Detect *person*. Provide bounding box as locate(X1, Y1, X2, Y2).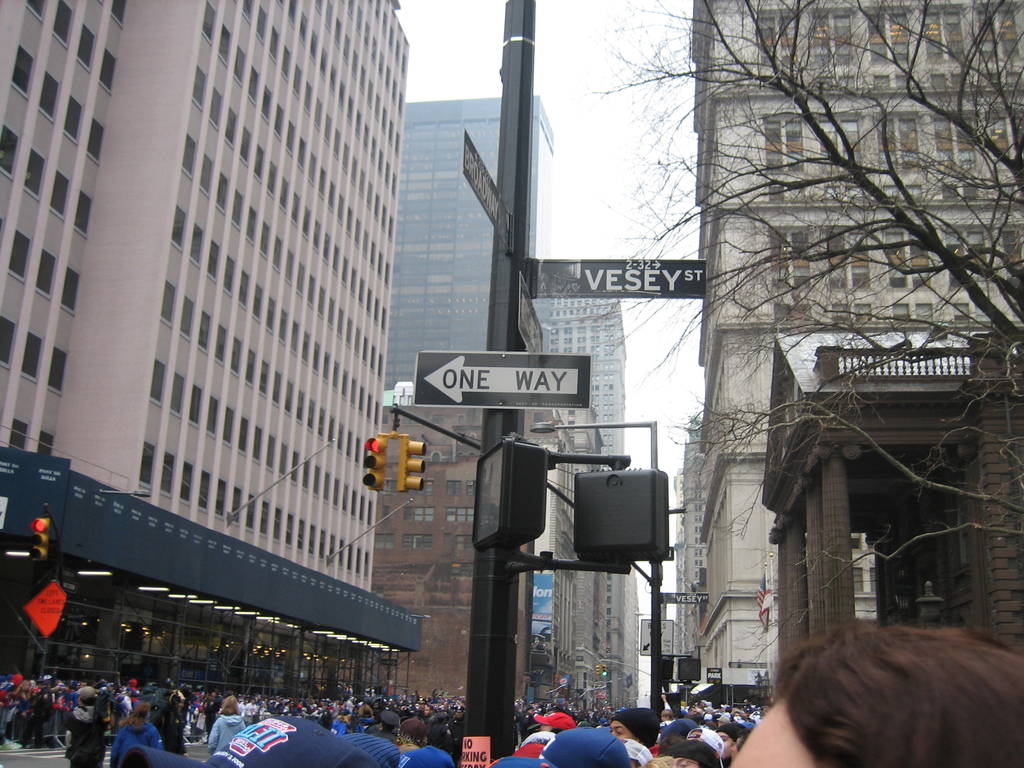
locate(378, 703, 397, 732).
